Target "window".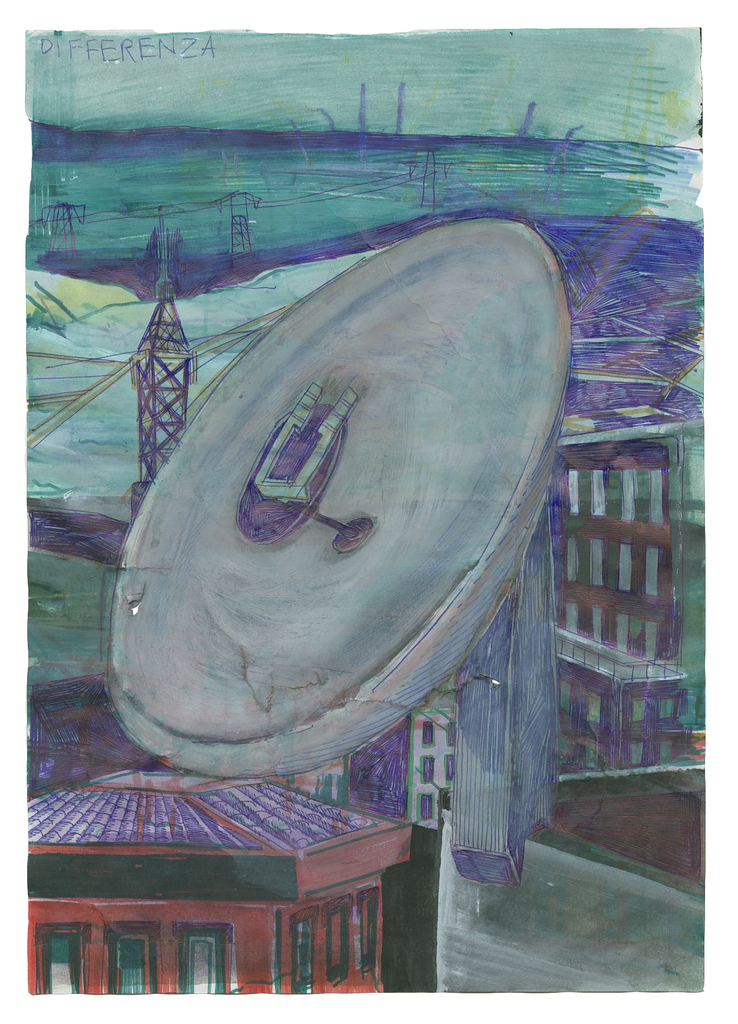
Target region: crop(654, 472, 662, 519).
